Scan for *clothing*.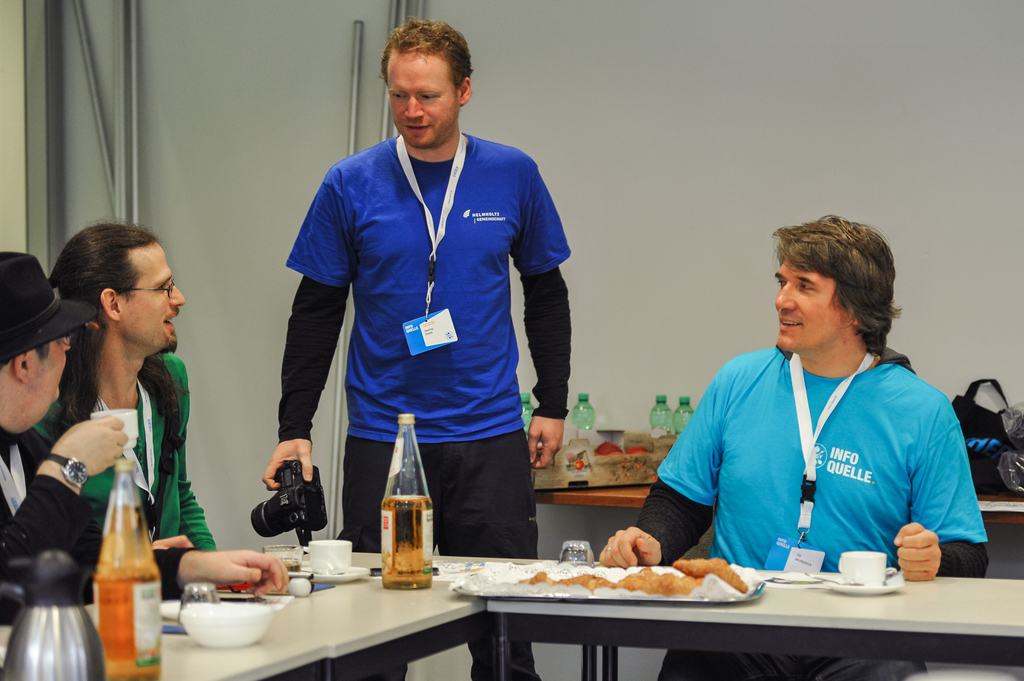
Scan result: locate(0, 422, 188, 620).
